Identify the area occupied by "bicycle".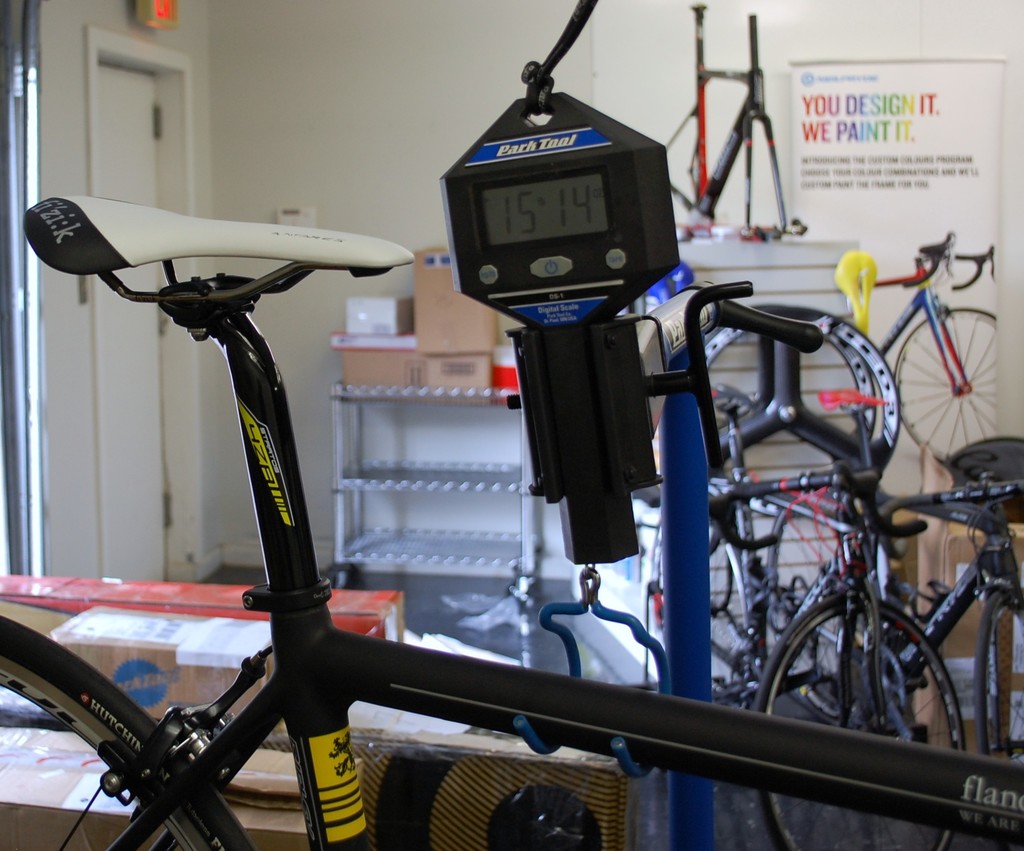
Area: l=710, t=398, r=962, b=850.
